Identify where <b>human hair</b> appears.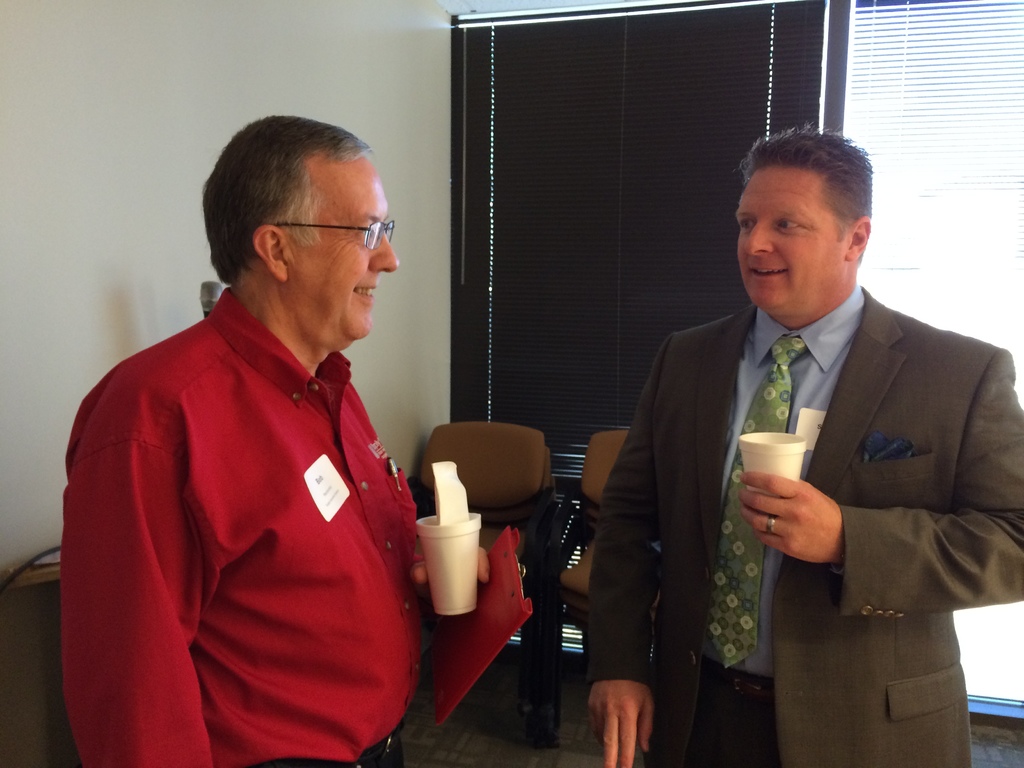
Appears at <bbox>731, 123, 877, 266</bbox>.
